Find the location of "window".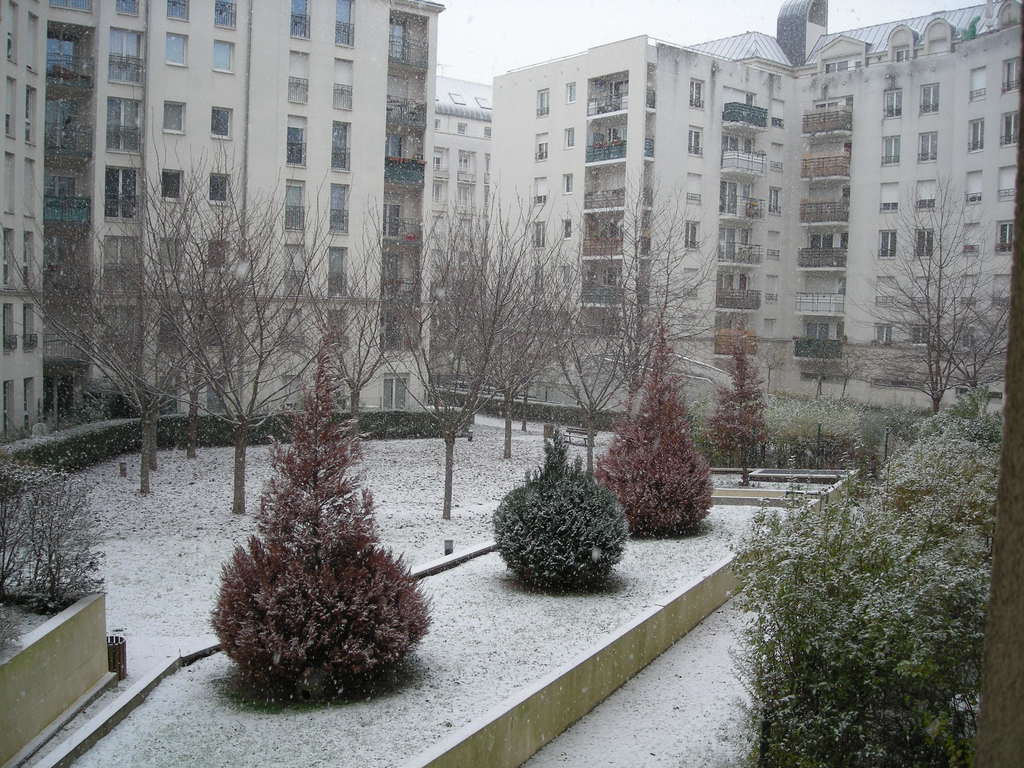
Location: [x1=157, y1=237, x2=179, y2=268].
